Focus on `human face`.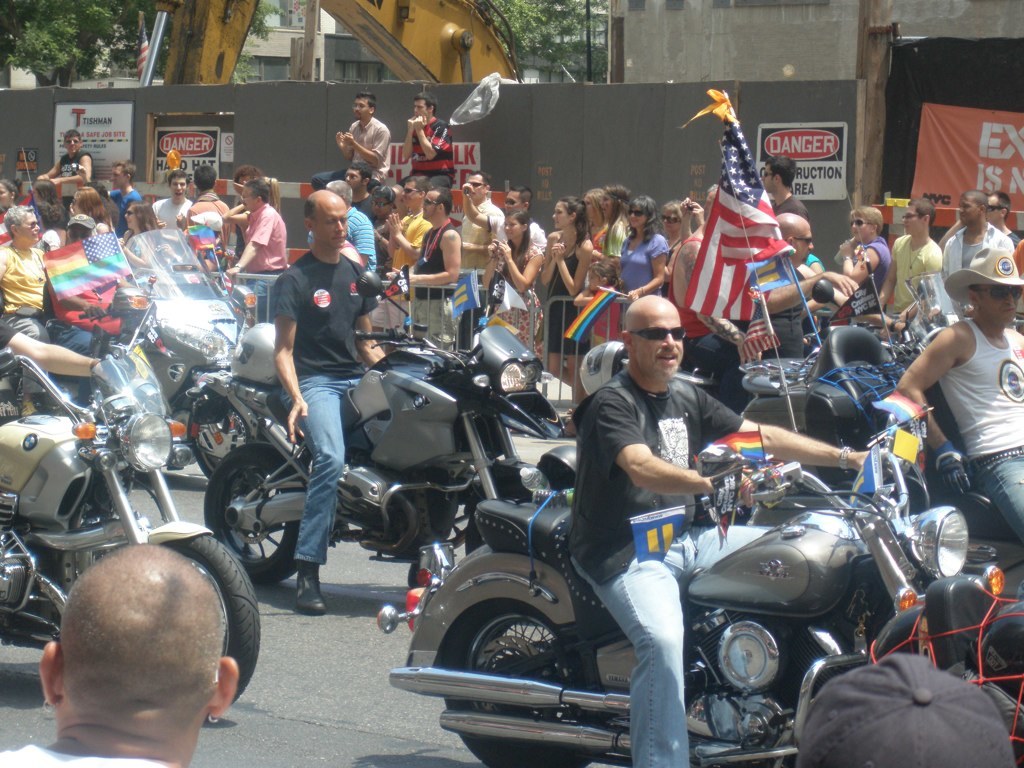
Focused at {"x1": 583, "y1": 196, "x2": 595, "y2": 218}.
